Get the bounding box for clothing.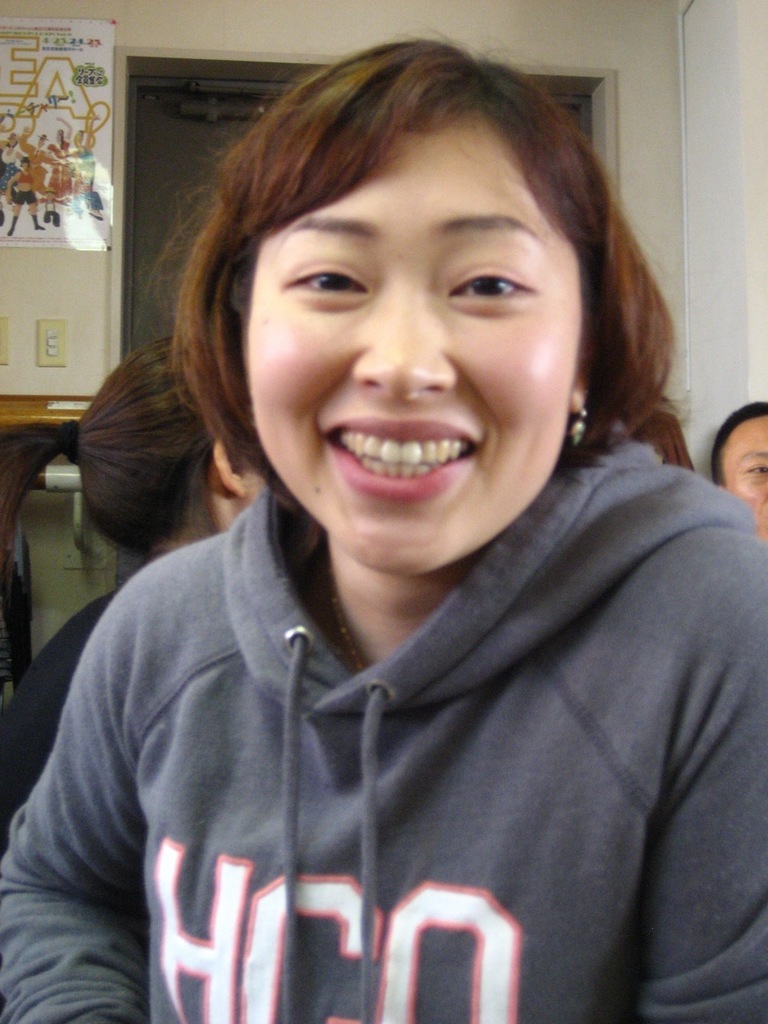
{"x1": 0, "y1": 417, "x2": 767, "y2": 1023}.
